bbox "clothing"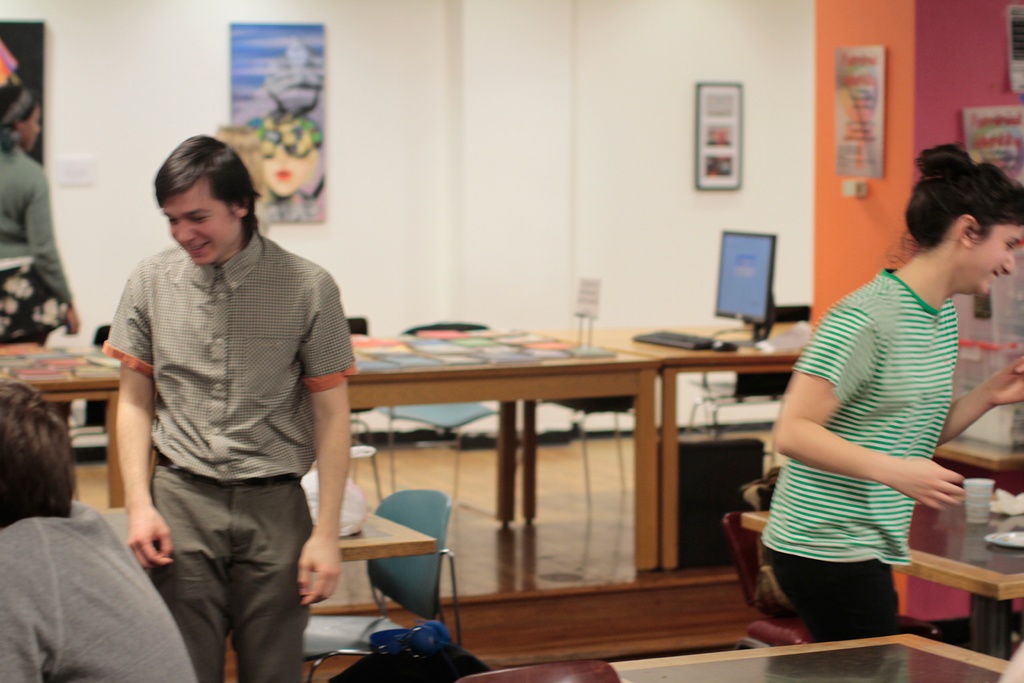
{"left": 0, "top": 142, "right": 74, "bottom": 348}
